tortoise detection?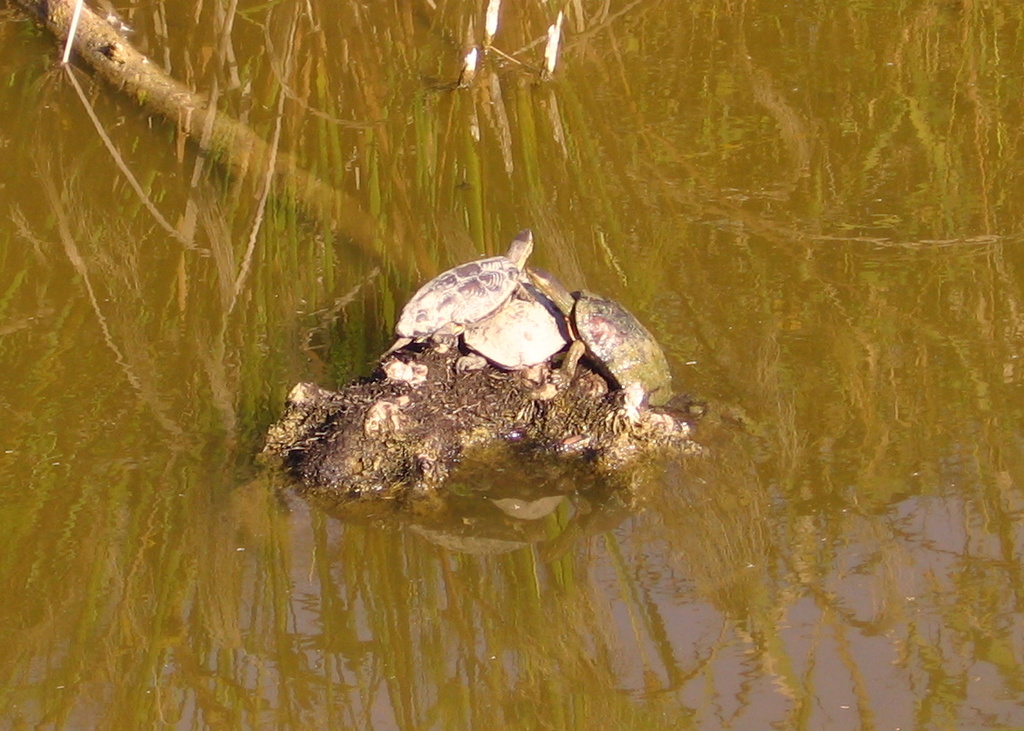
x1=537 y1=275 x2=679 y2=420
